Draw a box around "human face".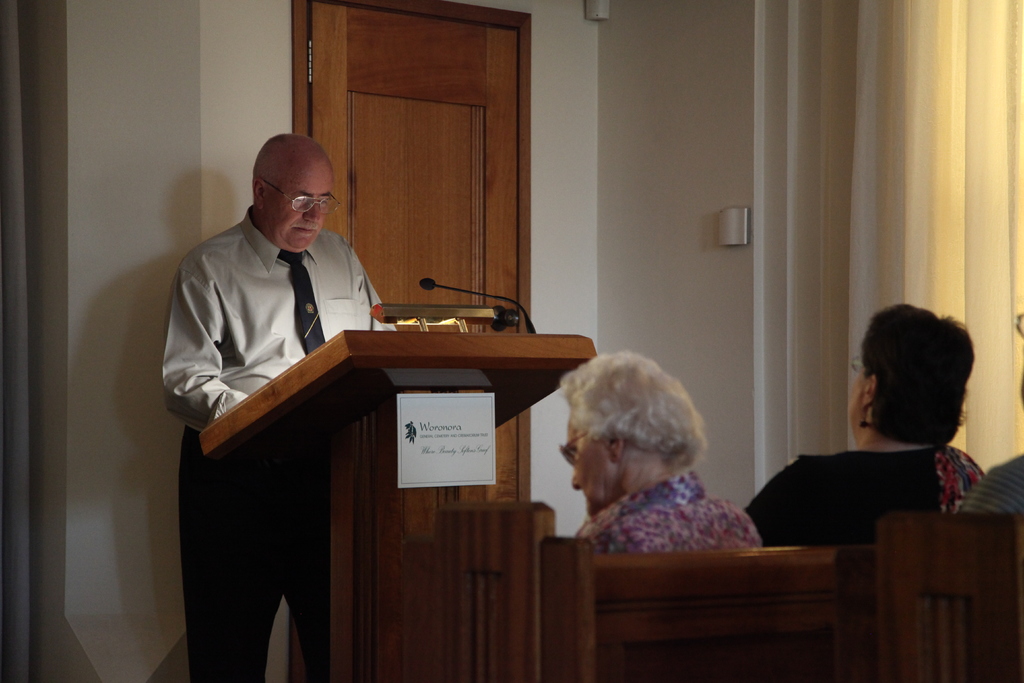
259, 158, 333, 248.
